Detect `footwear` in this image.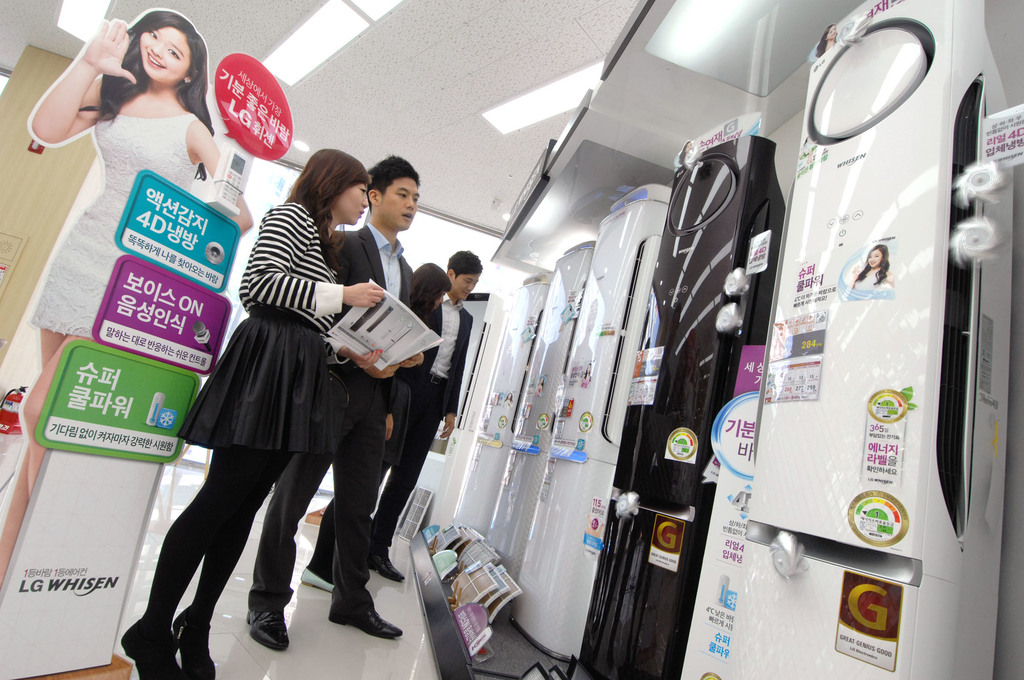
Detection: left=246, top=611, right=290, bottom=656.
